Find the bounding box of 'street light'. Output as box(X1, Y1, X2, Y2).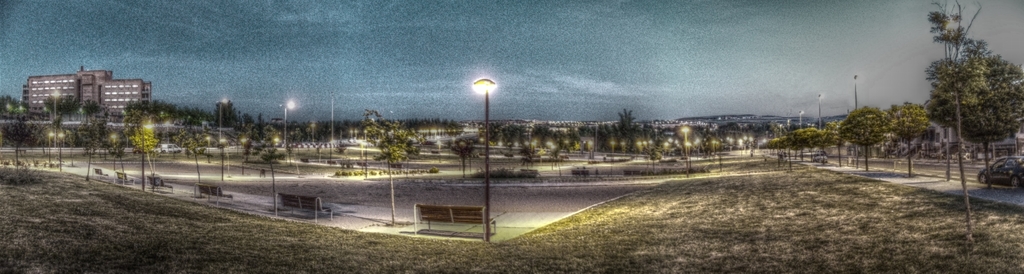
box(287, 97, 295, 157).
